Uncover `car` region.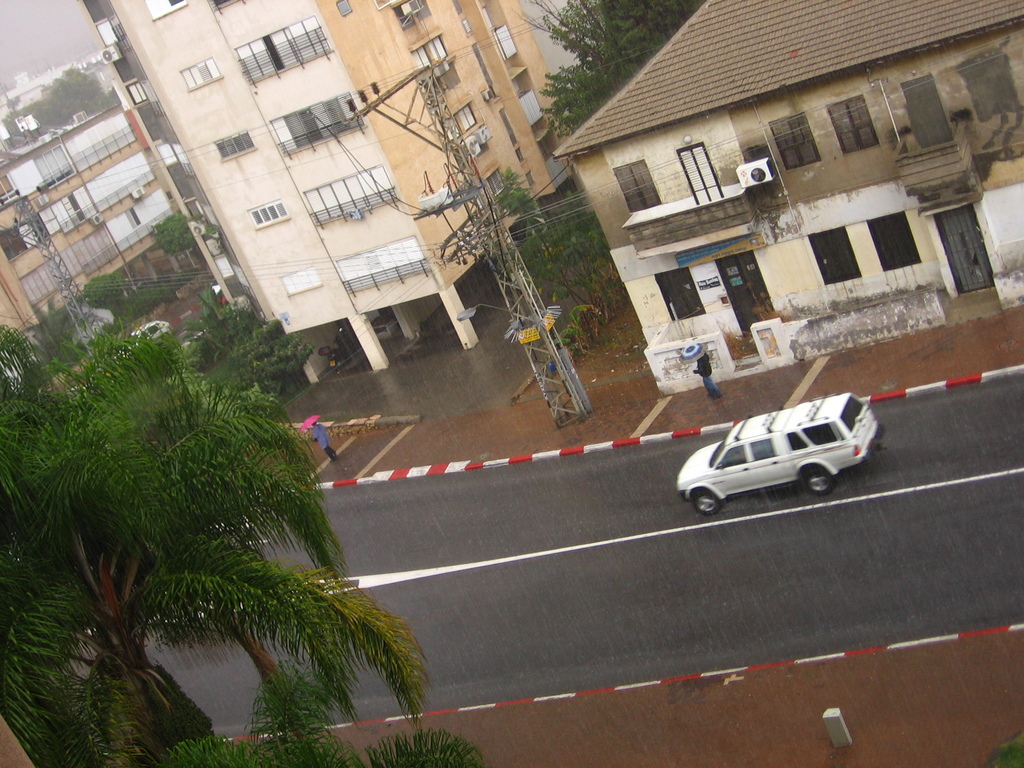
Uncovered: [137, 318, 177, 337].
